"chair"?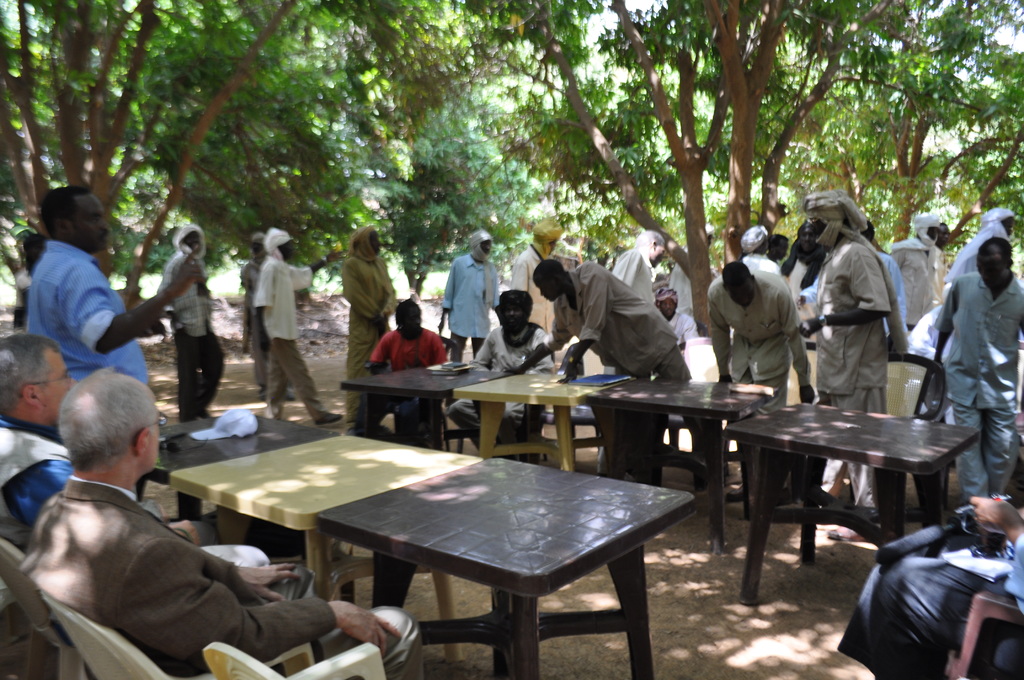
<region>364, 335, 456, 442</region>
